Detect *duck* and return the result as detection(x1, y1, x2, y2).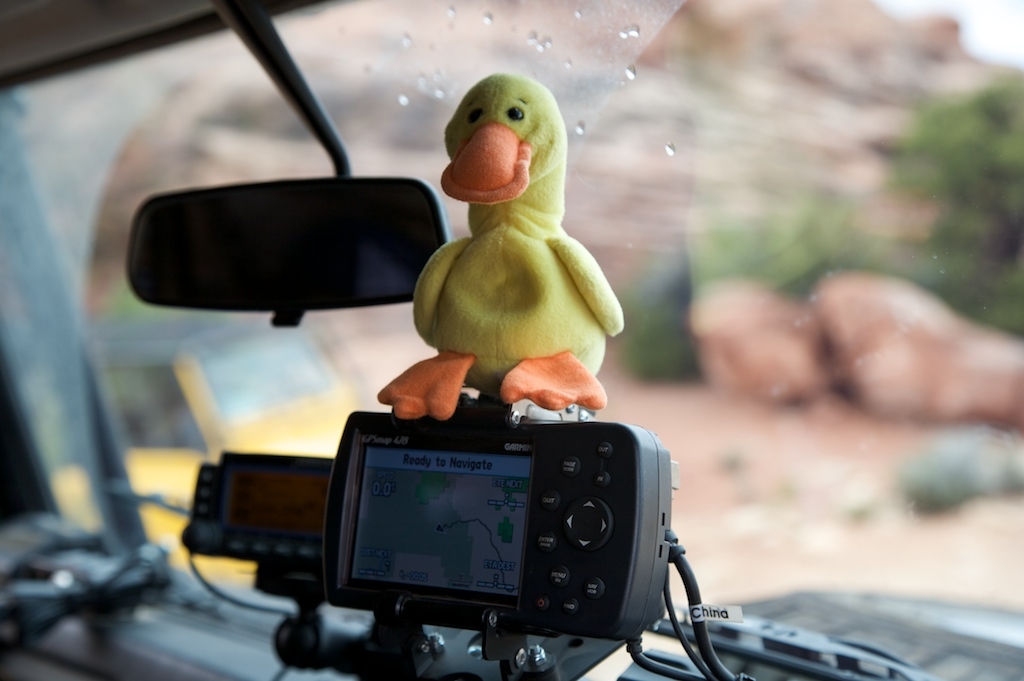
detection(388, 77, 649, 423).
